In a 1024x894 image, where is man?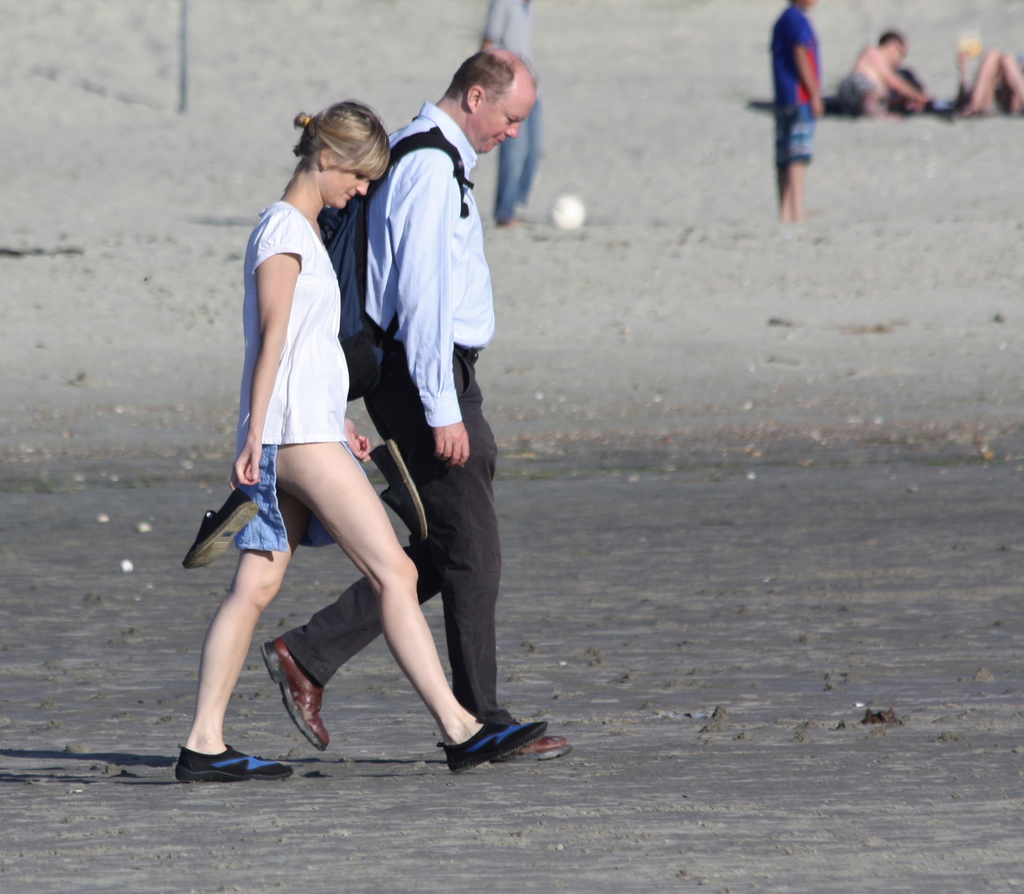
(left=839, top=29, right=937, bottom=122).
